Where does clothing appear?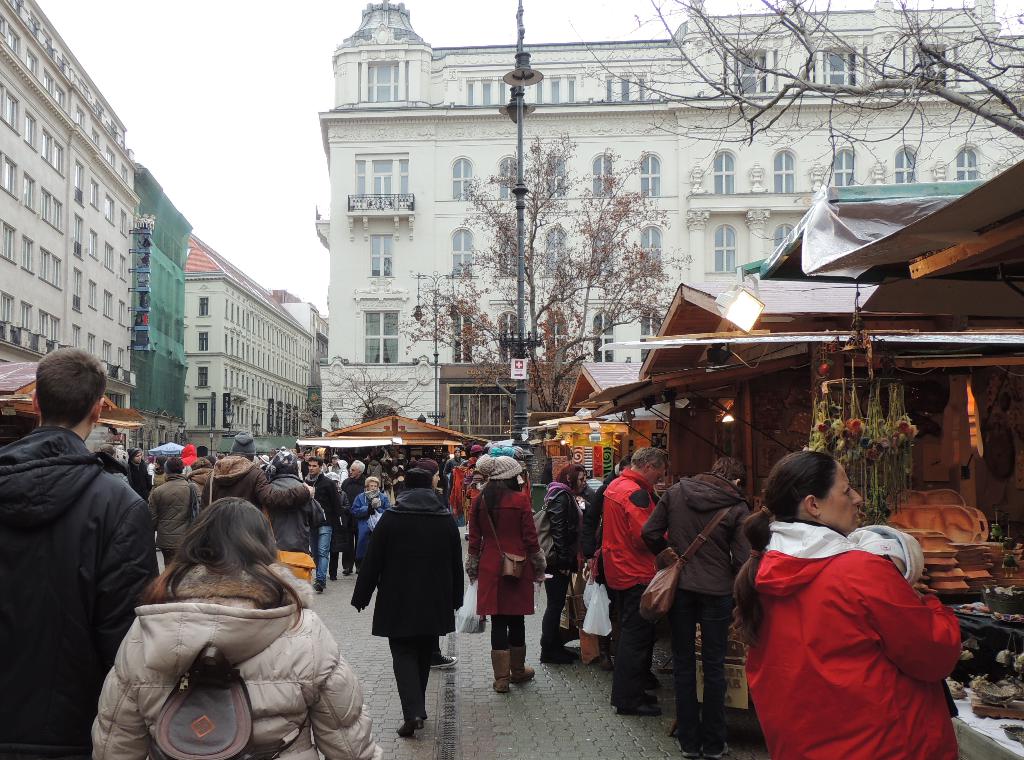
Appears at (x1=88, y1=567, x2=383, y2=759).
